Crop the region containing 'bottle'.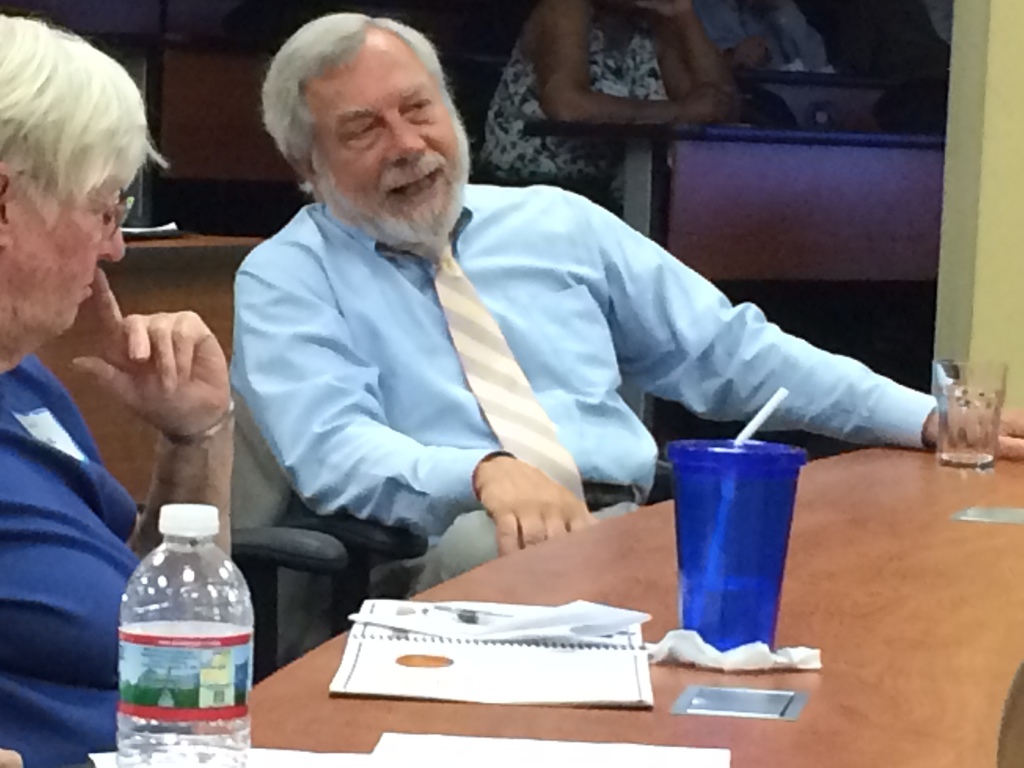
Crop region: bbox=(116, 504, 252, 742).
